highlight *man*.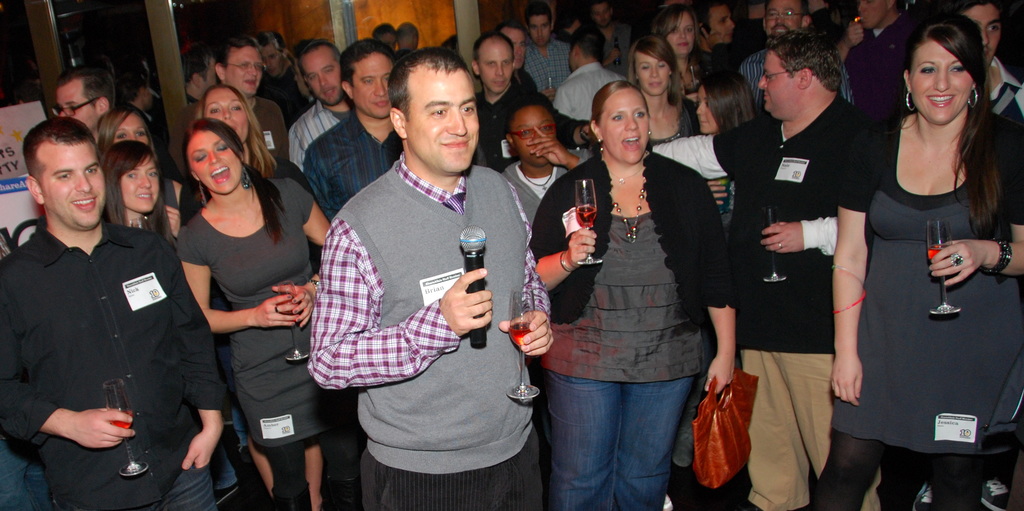
Highlighted region: (x1=0, y1=121, x2=223, y2=510).
